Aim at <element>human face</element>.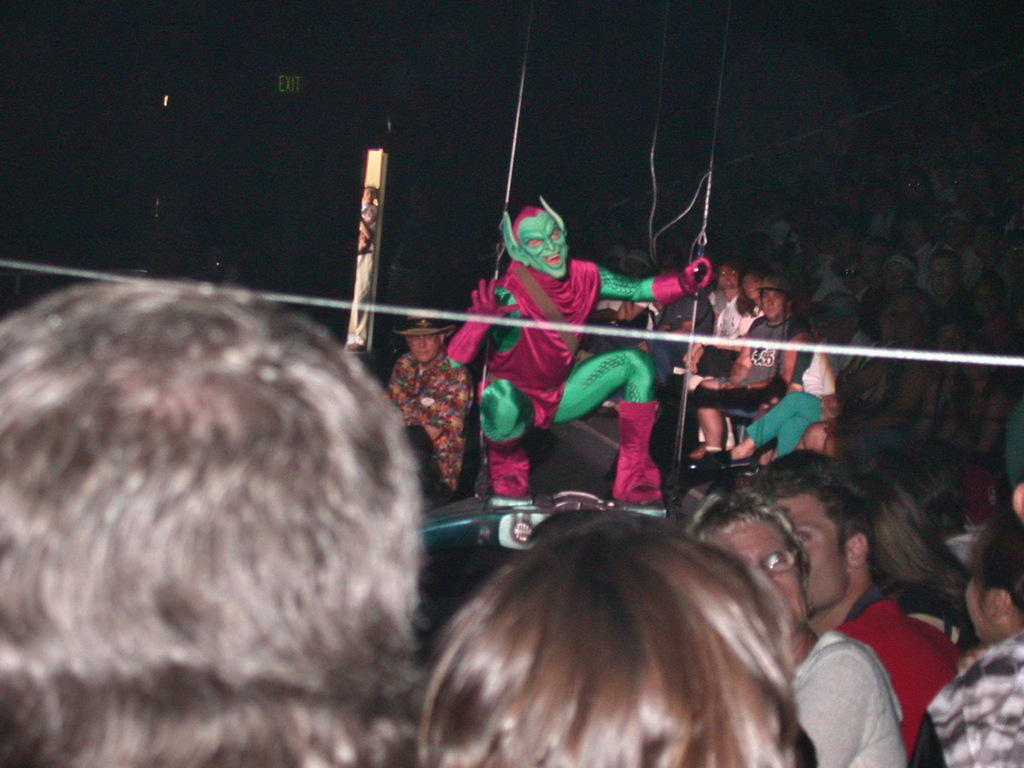
Aimed at (left=410, top=334, right=438, bottom=360).
